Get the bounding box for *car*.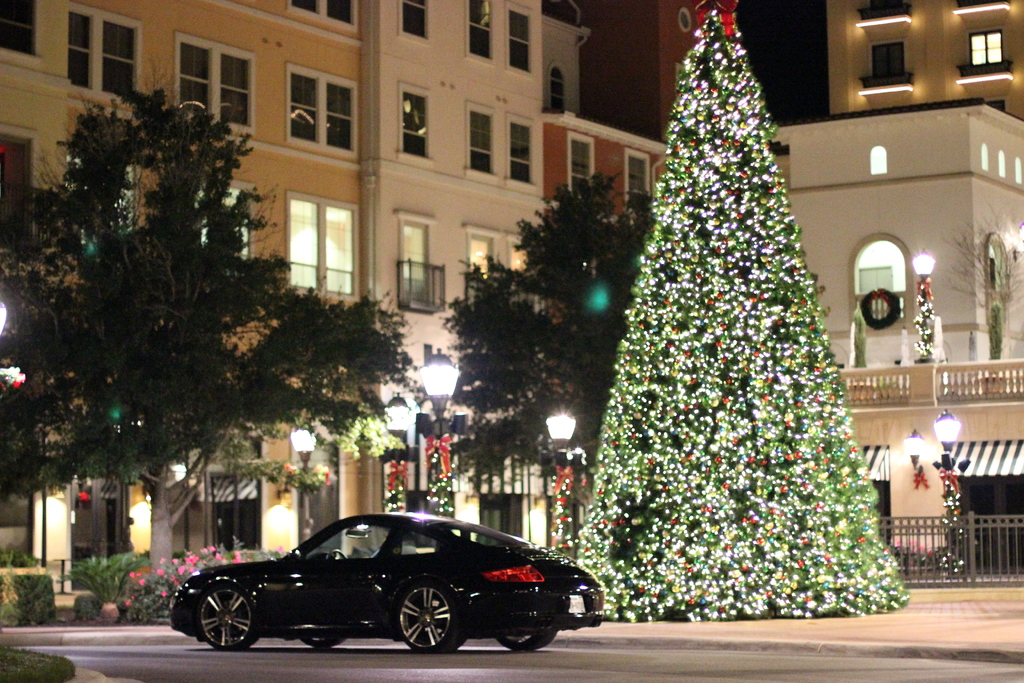
box=[163, 504, 609, 655].
